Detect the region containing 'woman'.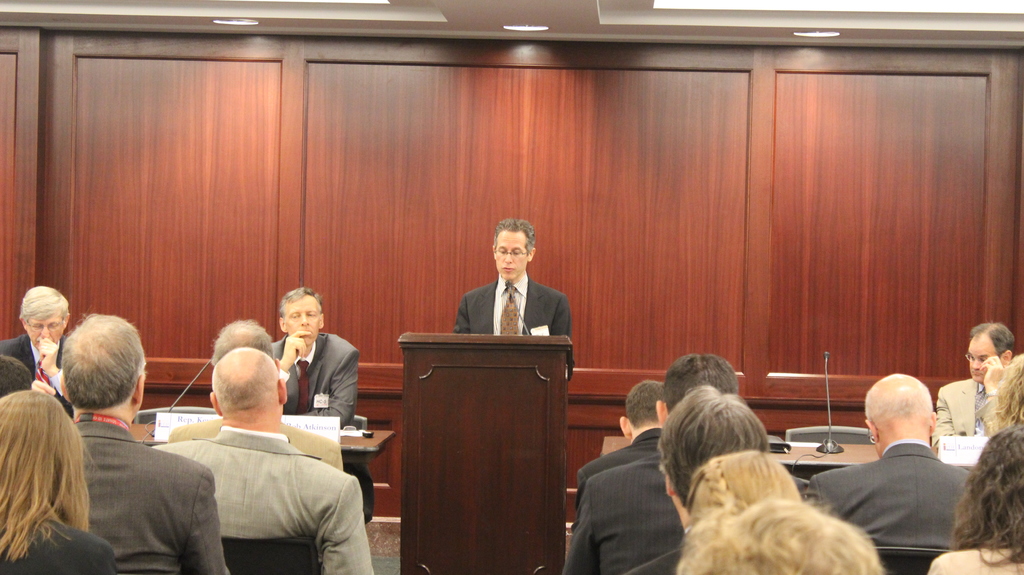
(x1=923, y1=427, x2=1023, y2=574).
